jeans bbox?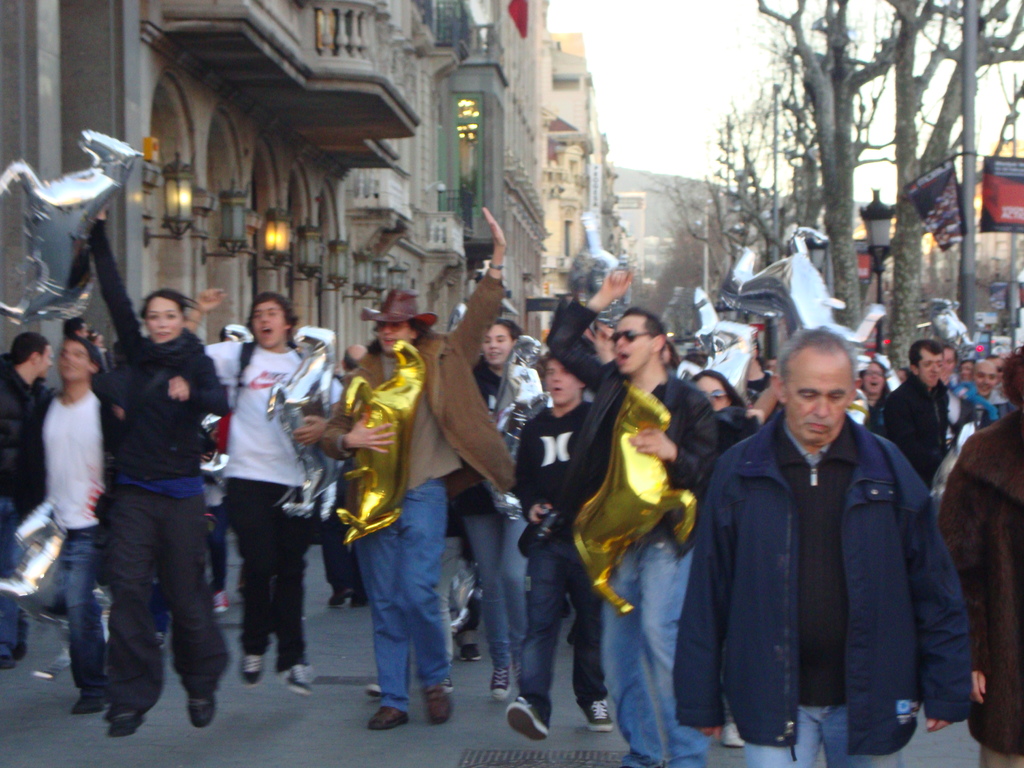
detection(315, 507, 363, 602)
